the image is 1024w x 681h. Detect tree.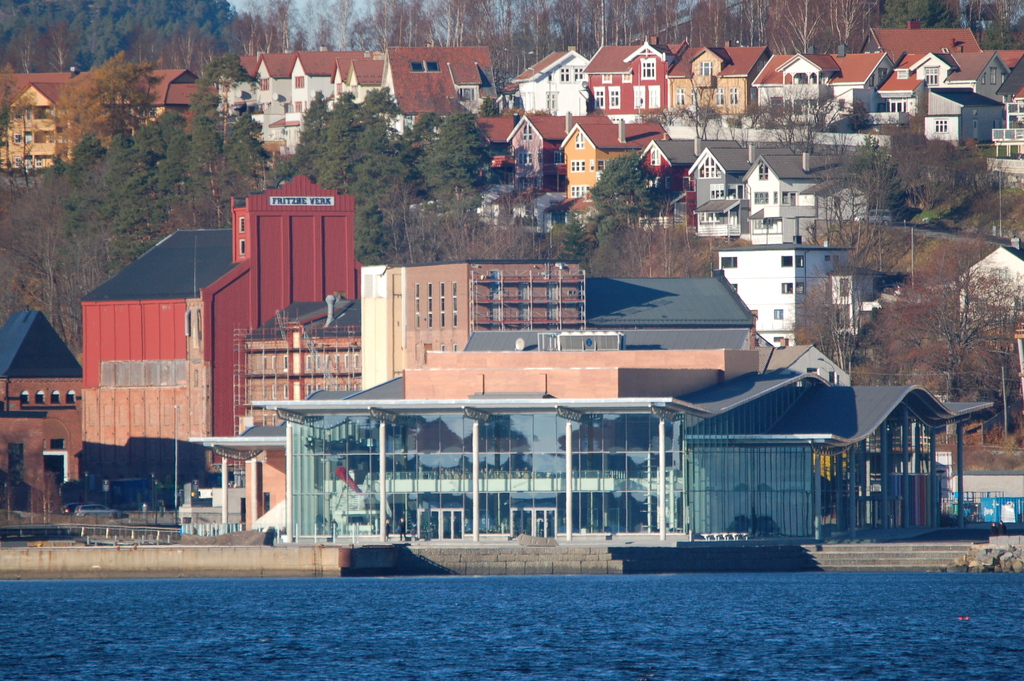
Detection: 423, 187, 558, 259.
